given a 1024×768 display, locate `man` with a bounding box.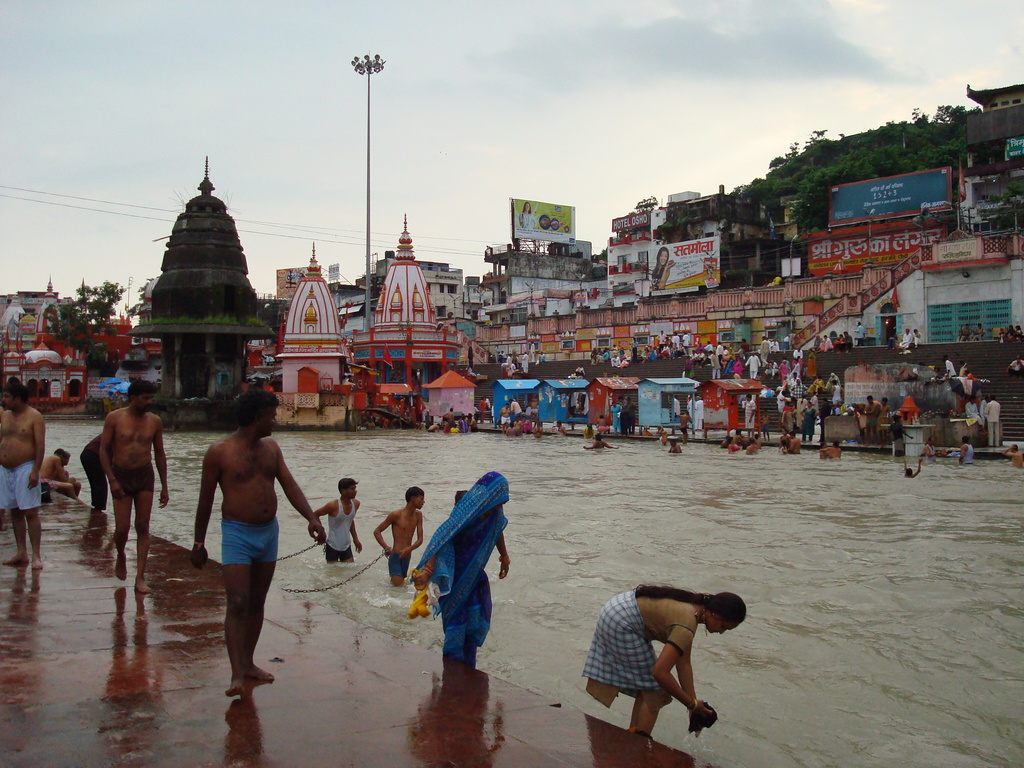
Located: pyautogui.locateOnScreen(697, 398, 700, 429).
